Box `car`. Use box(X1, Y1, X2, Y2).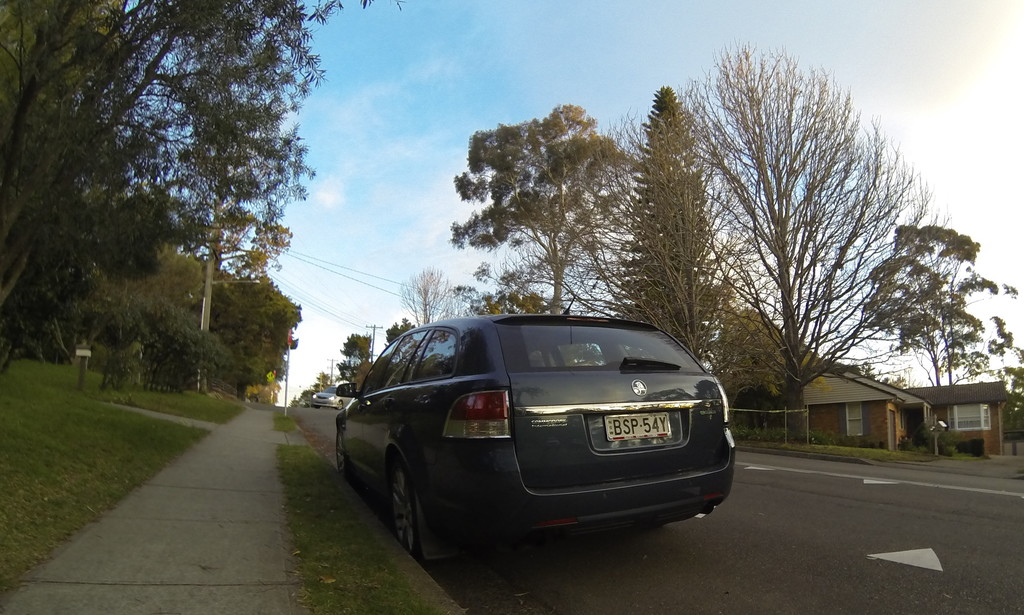
box(309, 383, 351, 408).
